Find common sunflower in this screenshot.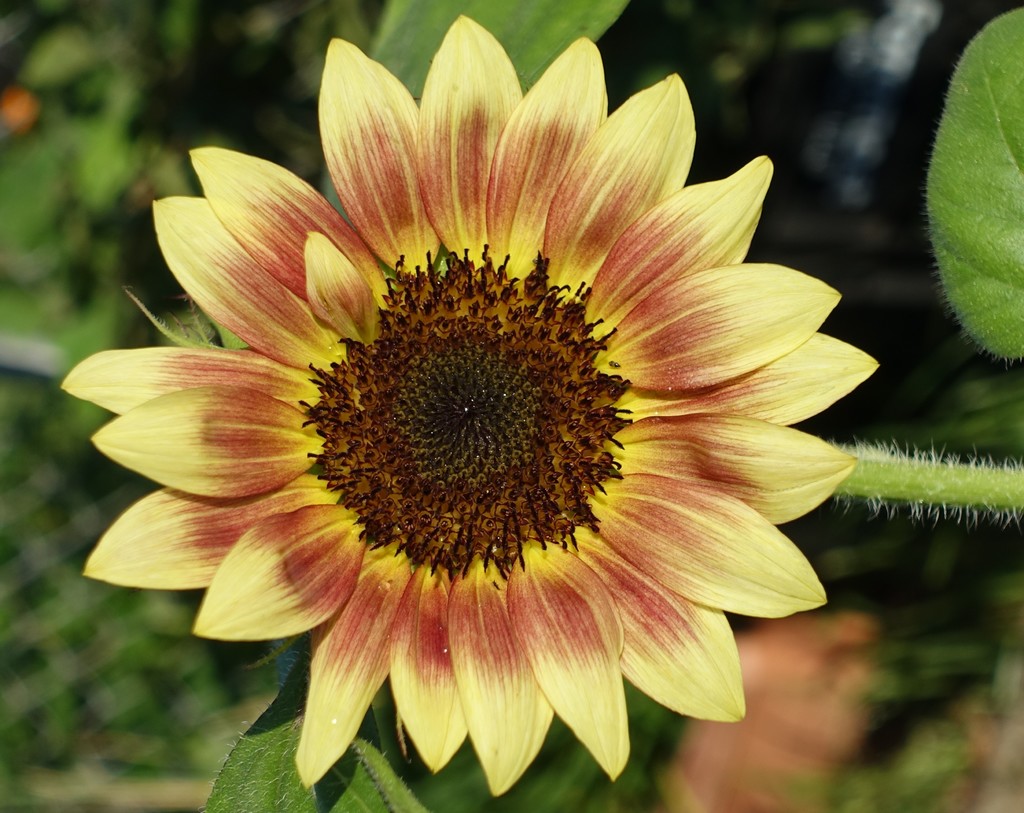
The bounding box for common sunflower is Rect(102, 48, 923, 810).
